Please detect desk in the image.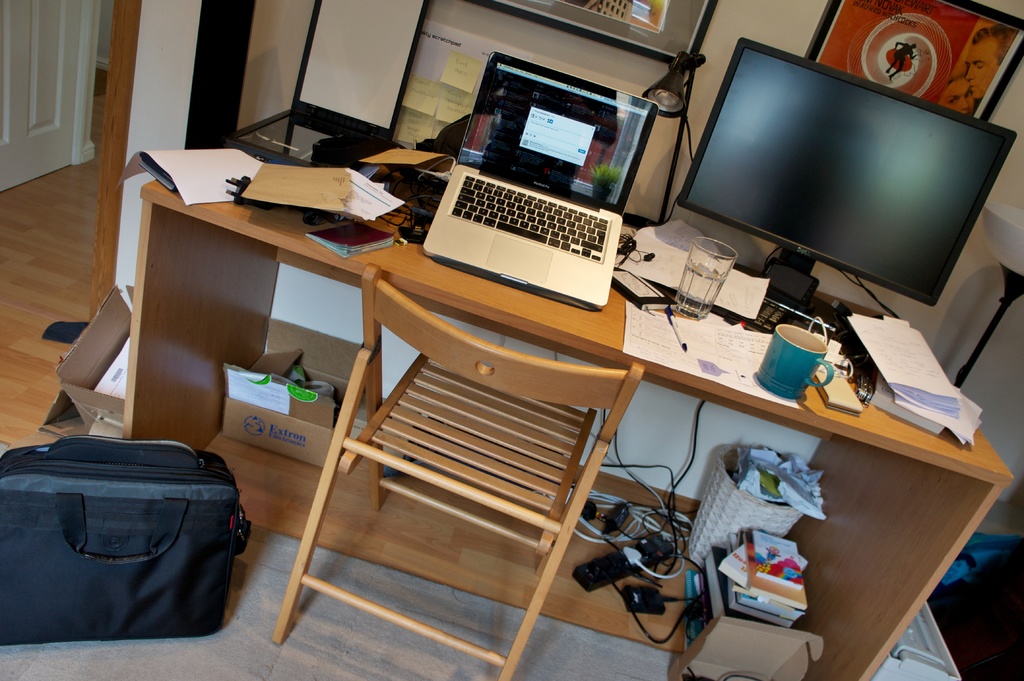
[left=138, top=112, right=1014, bottom=680].
